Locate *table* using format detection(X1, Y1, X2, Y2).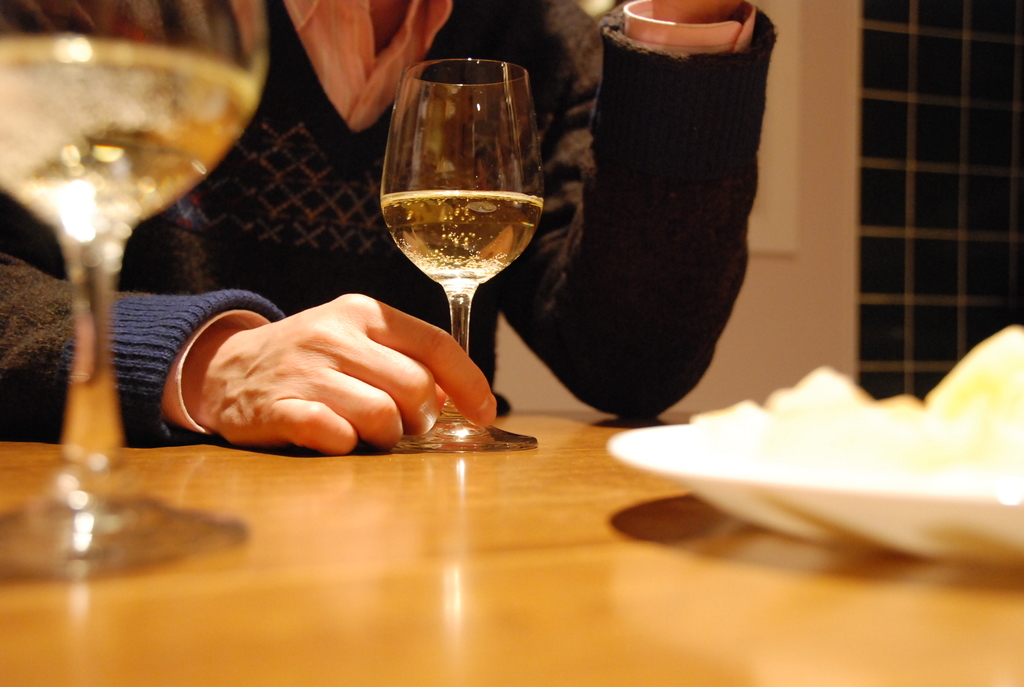
detection(0, 407, 1023, 686).
